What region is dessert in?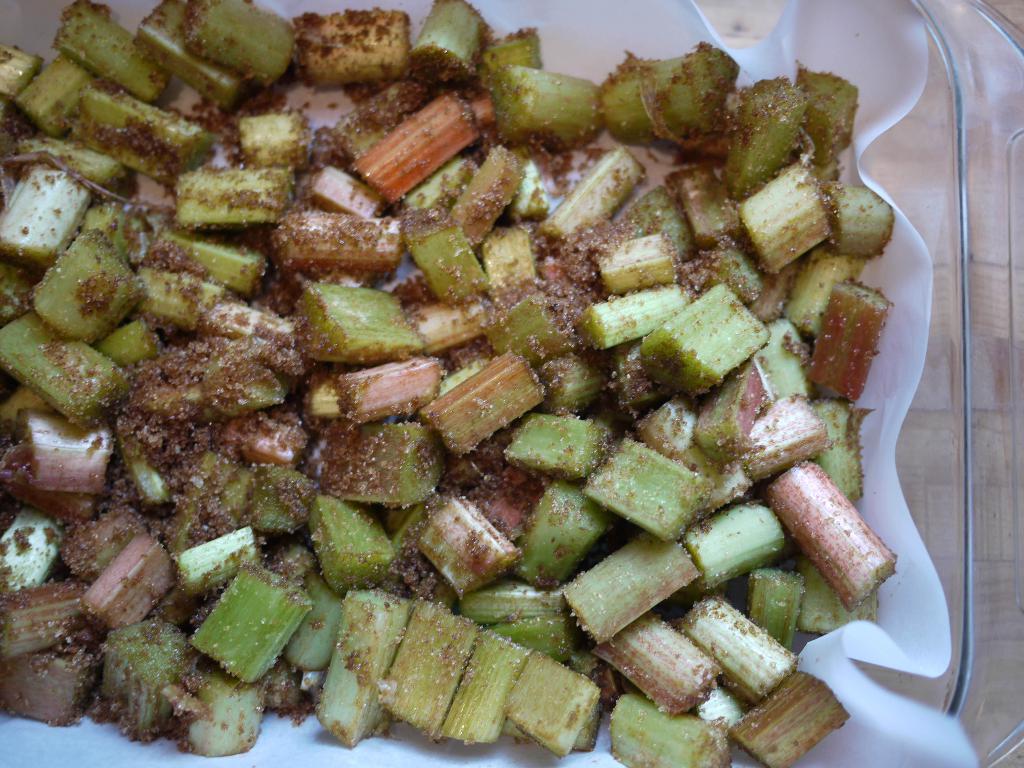
select_region(814, 311, 870, 394).
